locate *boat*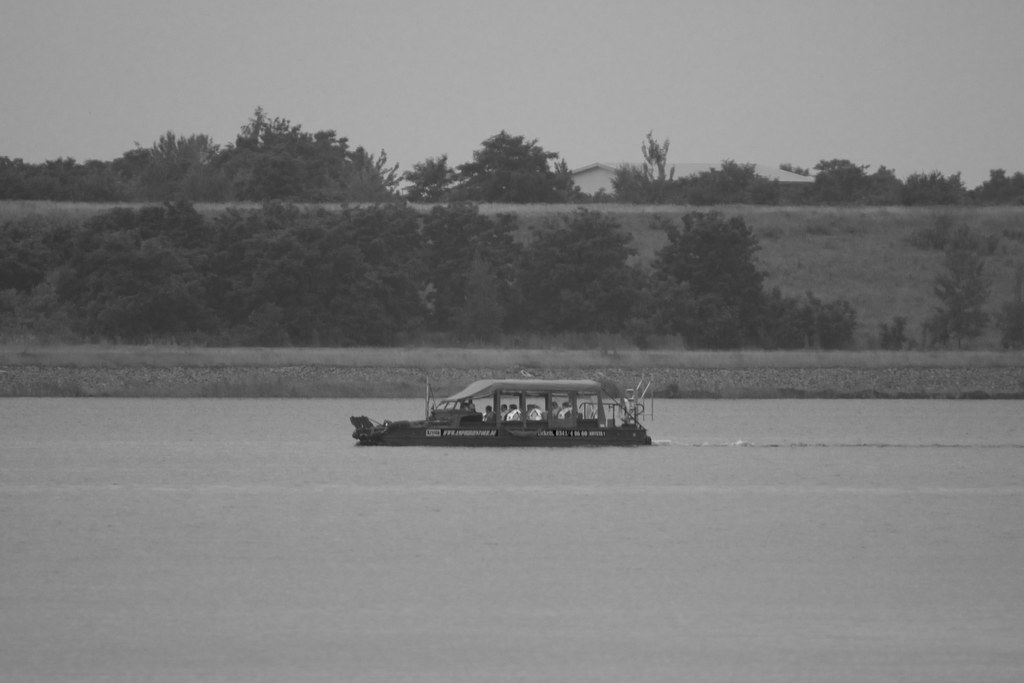
347,367,680,456
